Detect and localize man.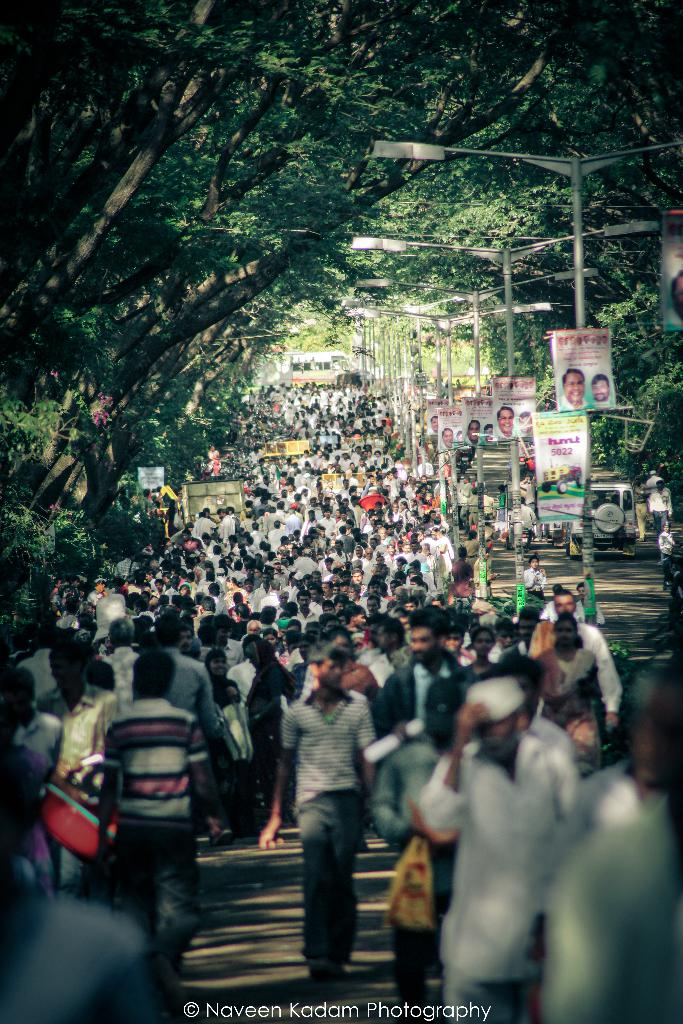
Localized at detection(208, 445, 218, 458).
